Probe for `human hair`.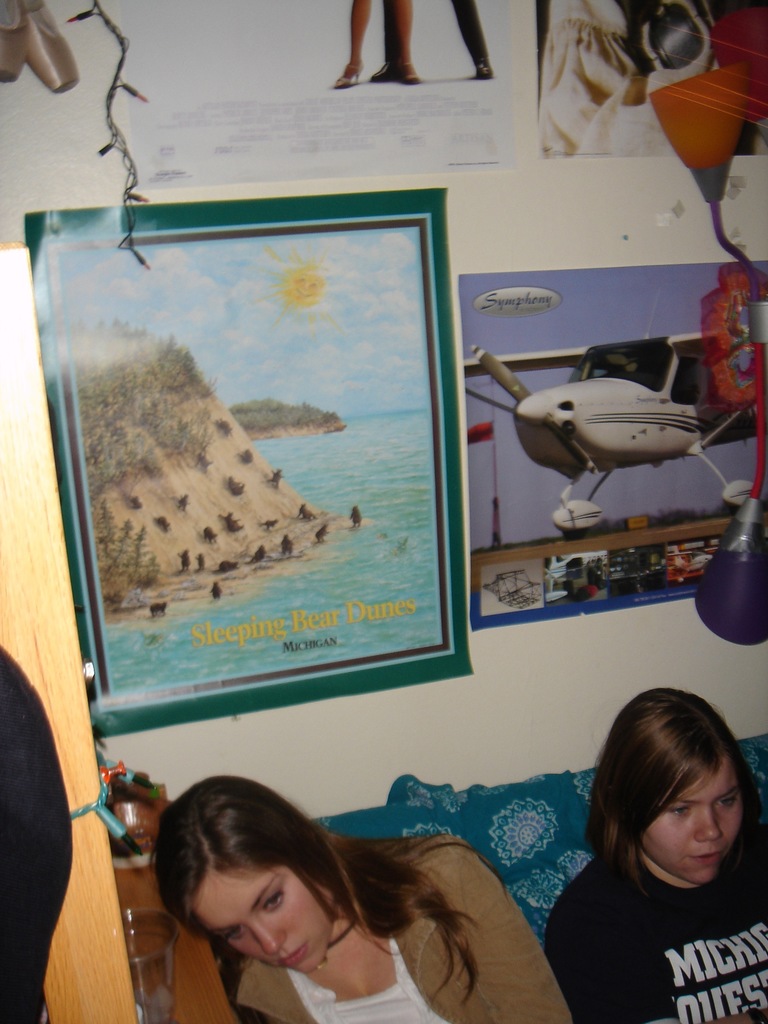
Probe result: bbox=[116, 811, 539, 1009].
